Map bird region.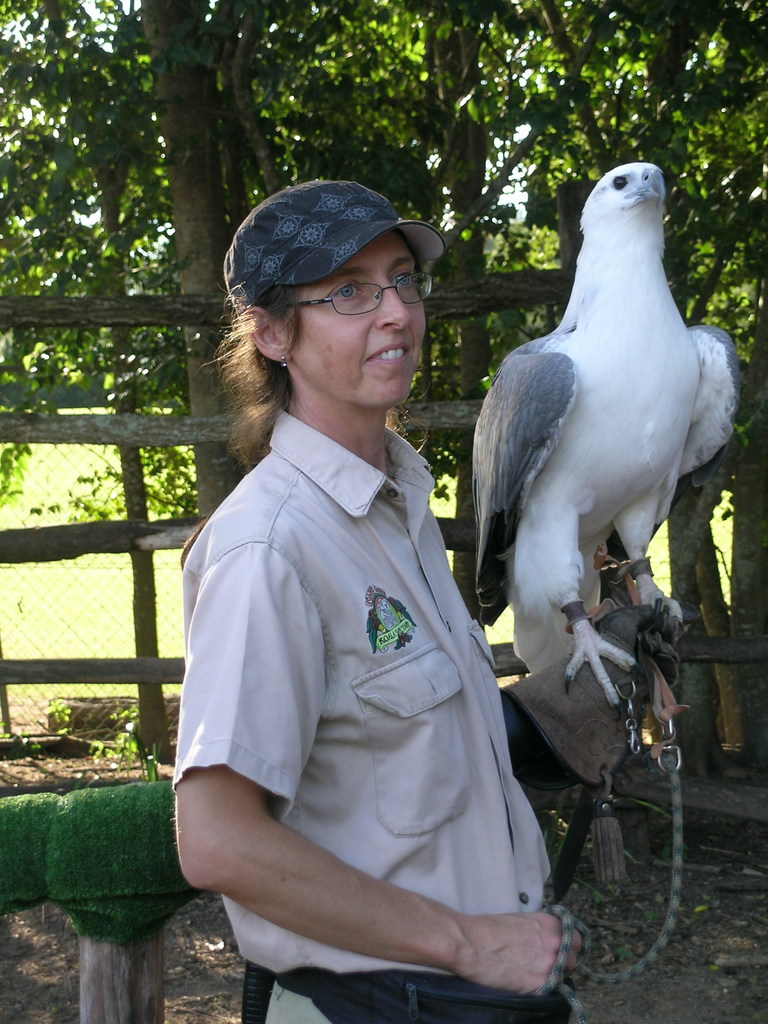
Mapped to box=[472, 162, 733, 731].
